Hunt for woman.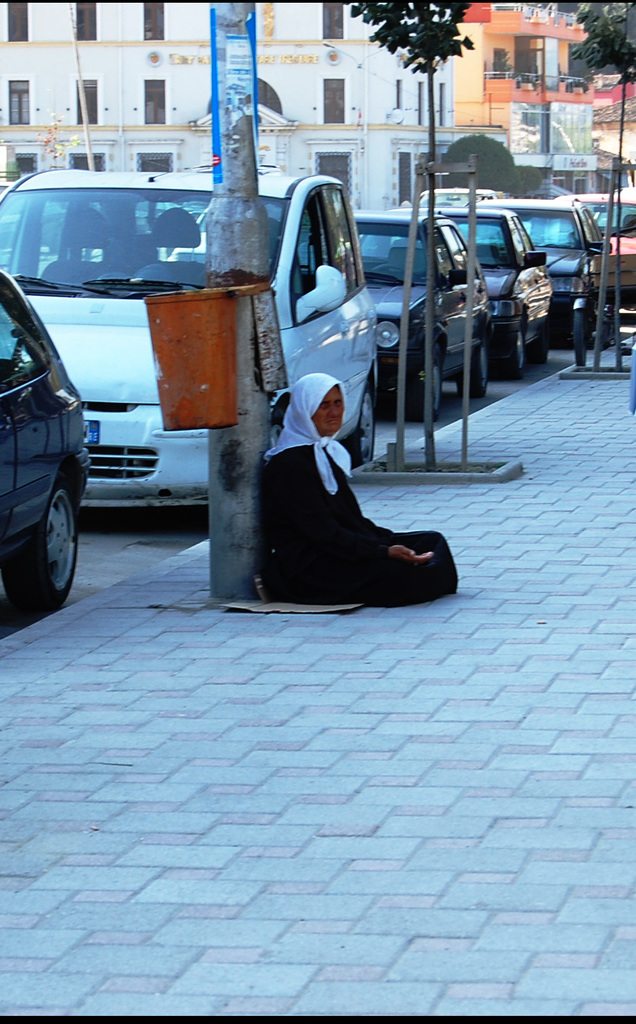
Hunted down at <box>253,367,461,603</box>.
